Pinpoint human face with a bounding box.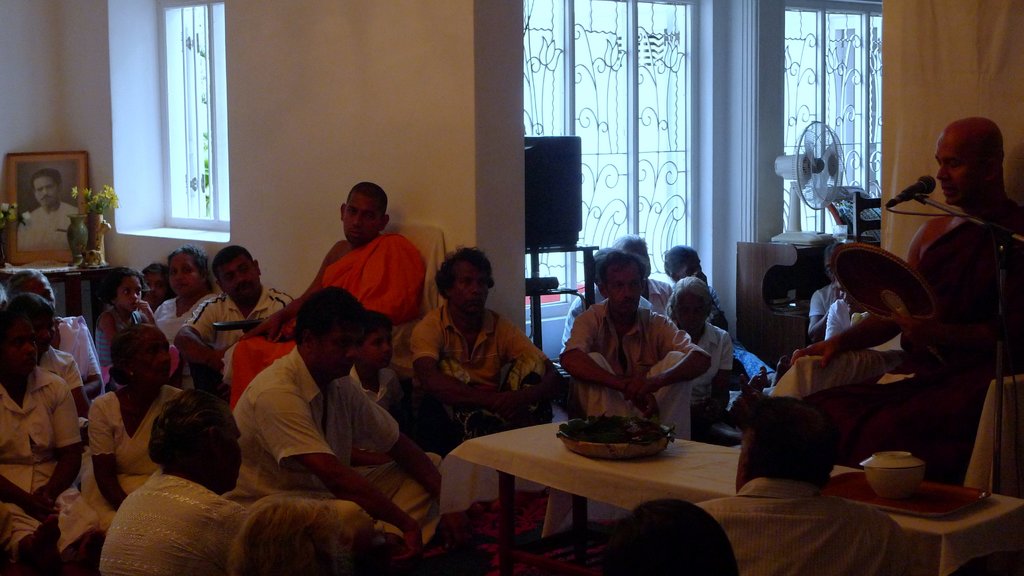
<box>602,260,643,310</box>.
